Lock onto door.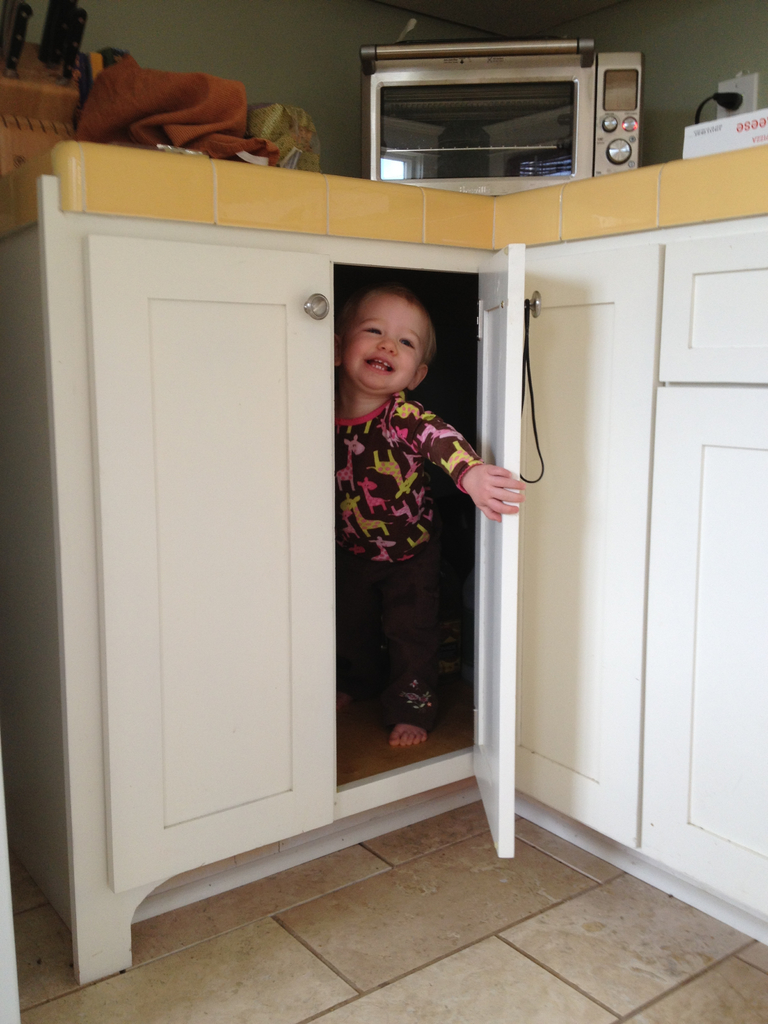
Locked: 515/235/648/854.
